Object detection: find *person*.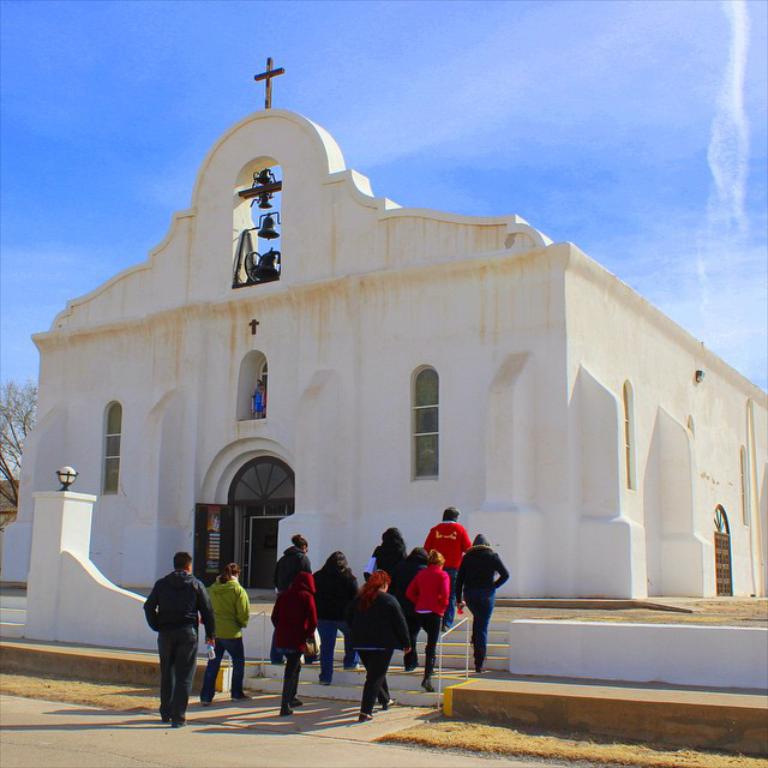
(x1=202, y1=559, x2=251, y2=706).
